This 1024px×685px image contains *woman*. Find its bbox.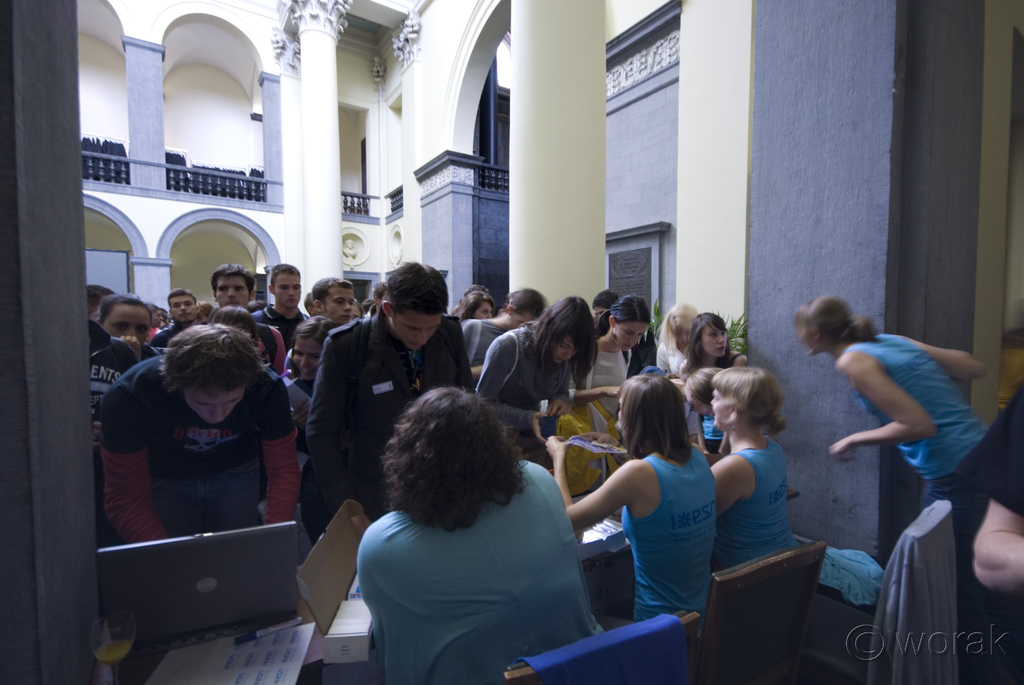
Rect(206, 304, 260, 352).
